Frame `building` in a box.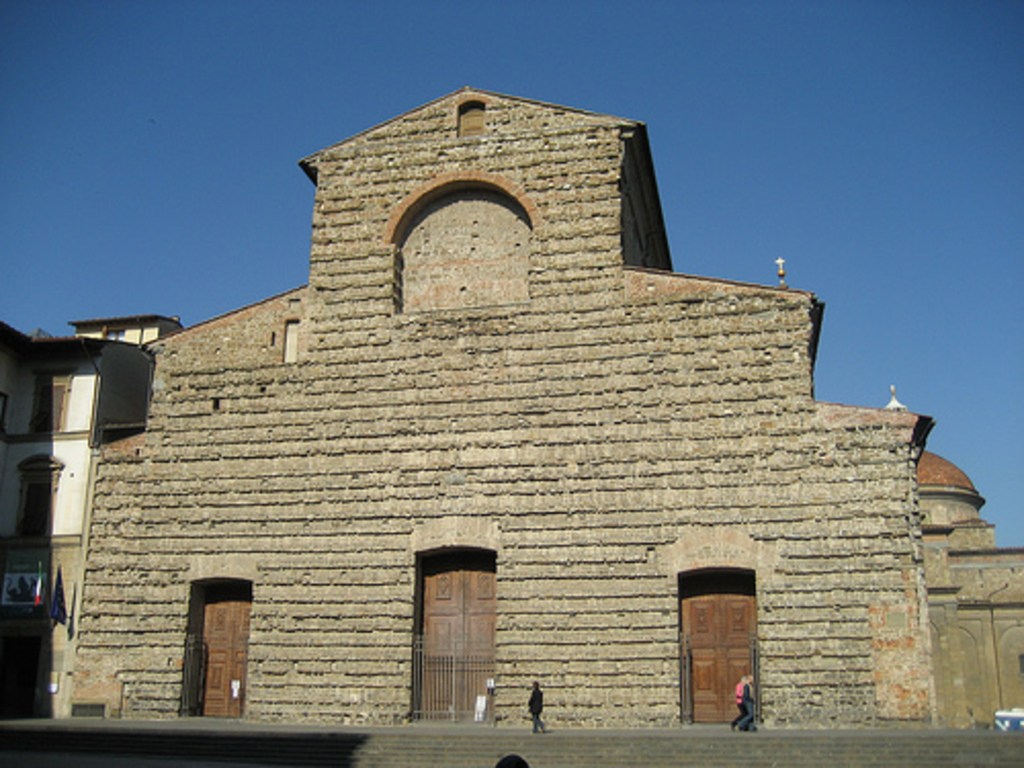
BBox(915, 451, 1022, 719).
